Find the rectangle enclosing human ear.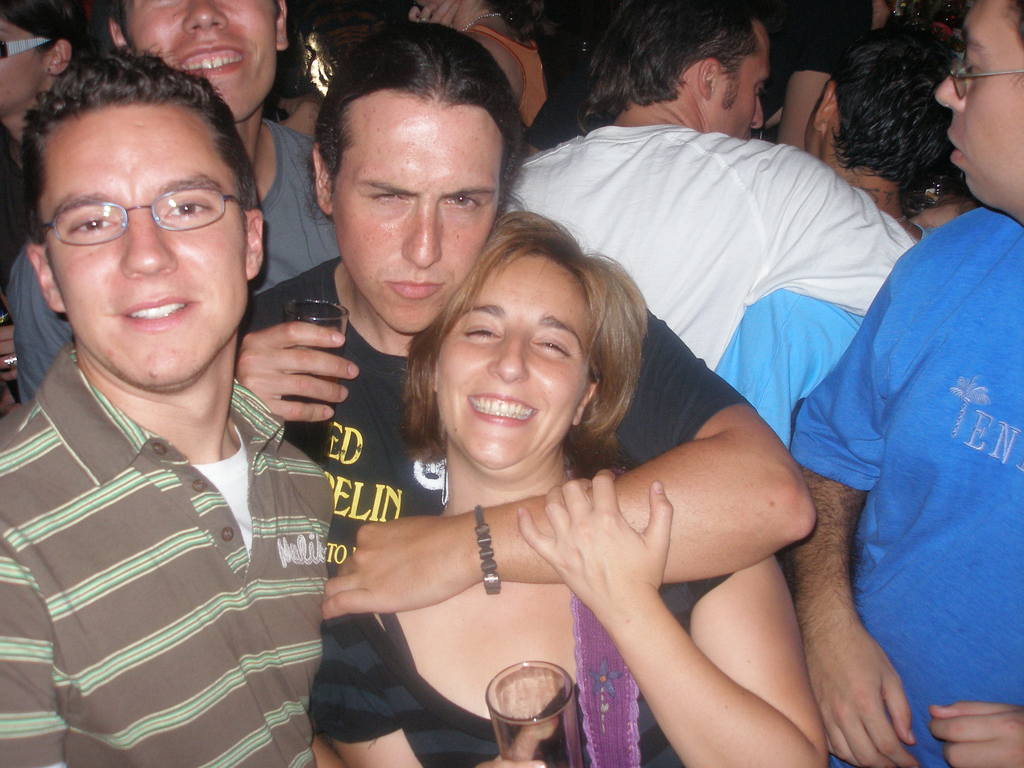
crop(107, 16, 125, 46).
